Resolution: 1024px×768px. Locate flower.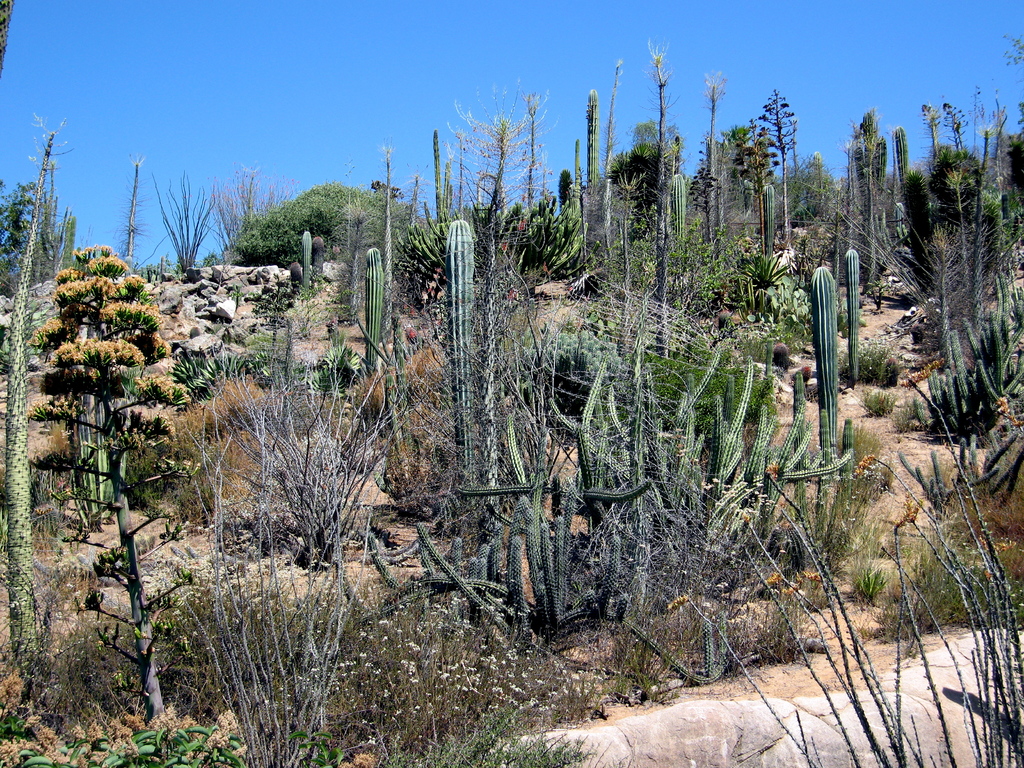
(x1=764, y1=569, x2=785, y2=585).
